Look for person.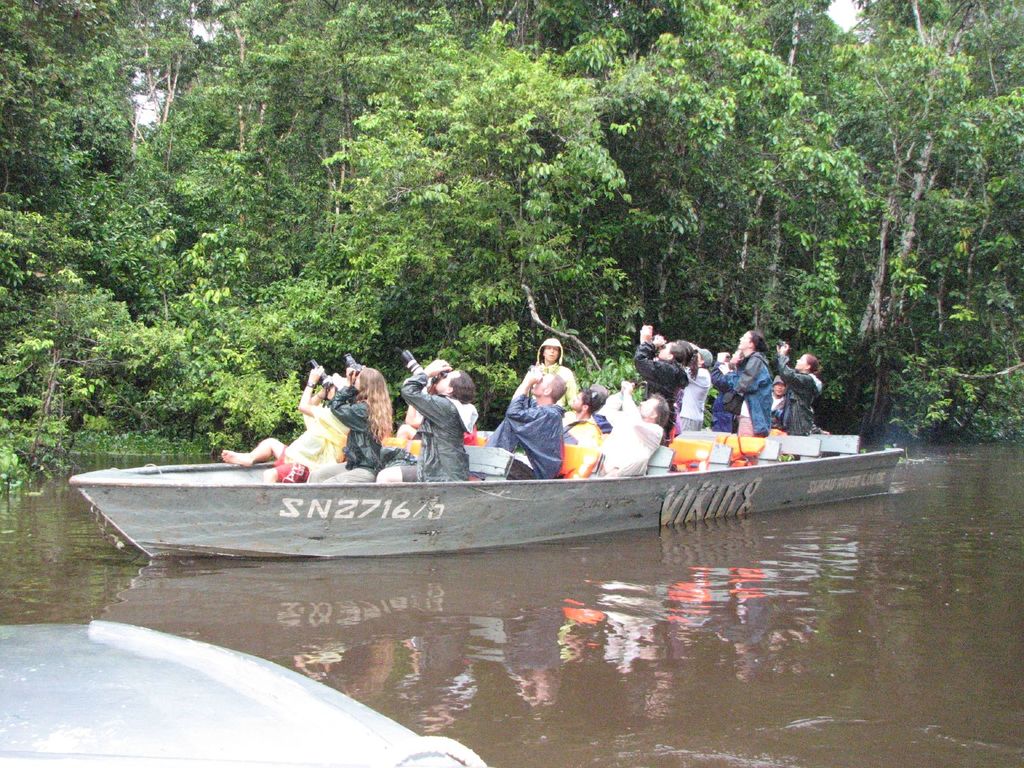
Found: <region>584, 377, 622, 433</region>.
